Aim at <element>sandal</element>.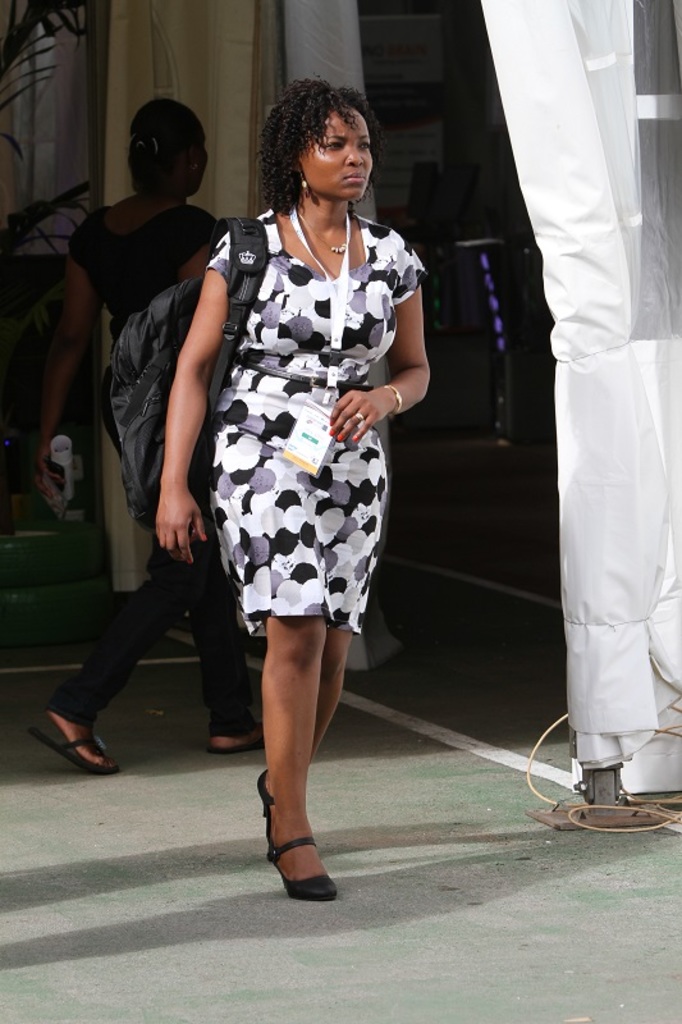
Aimed at (left=261, top=806, right=330, bottom=896).
